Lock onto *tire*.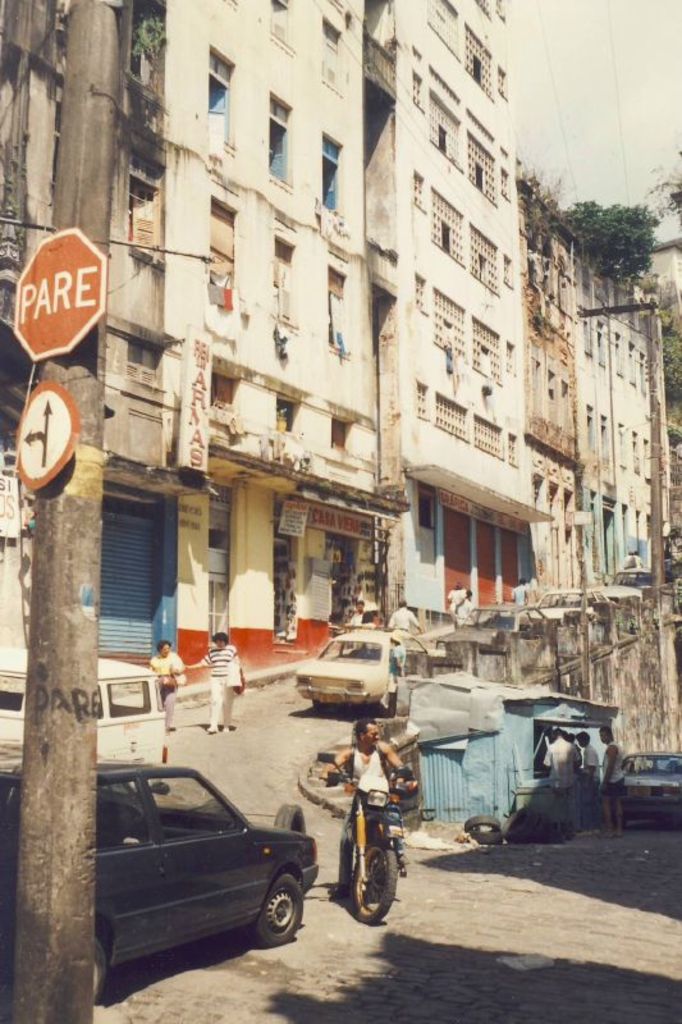
Locked: (left=347, top=838, right=400, bottom=924).
